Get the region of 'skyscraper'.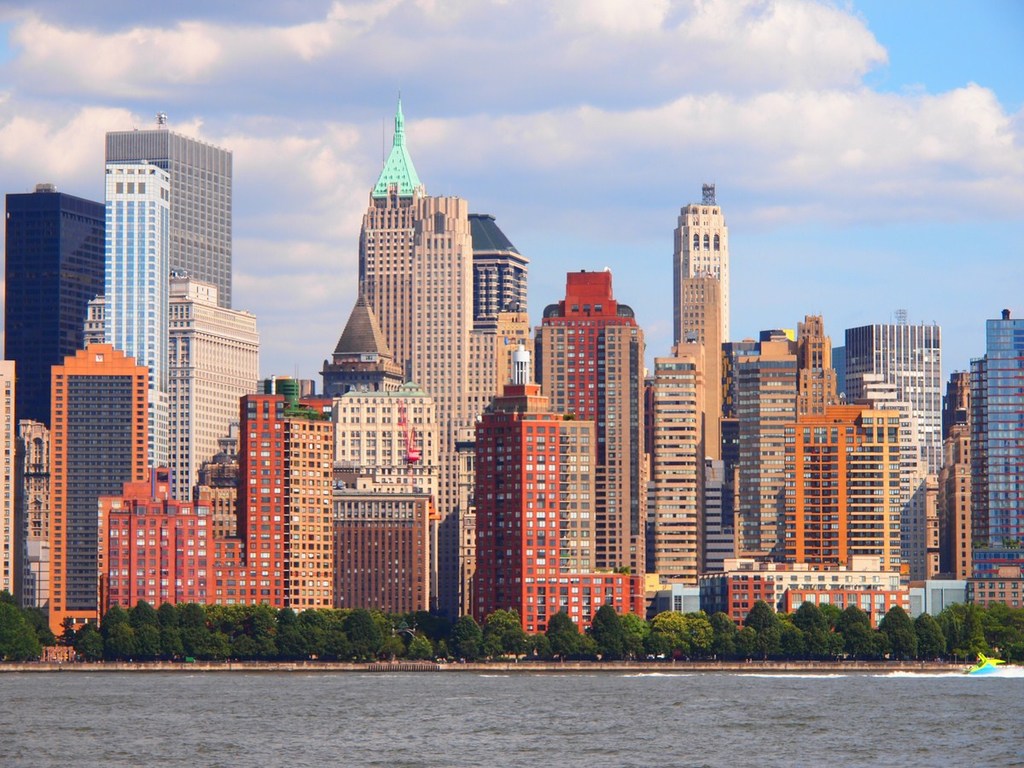
BBox(794, 320, 838, 403).
